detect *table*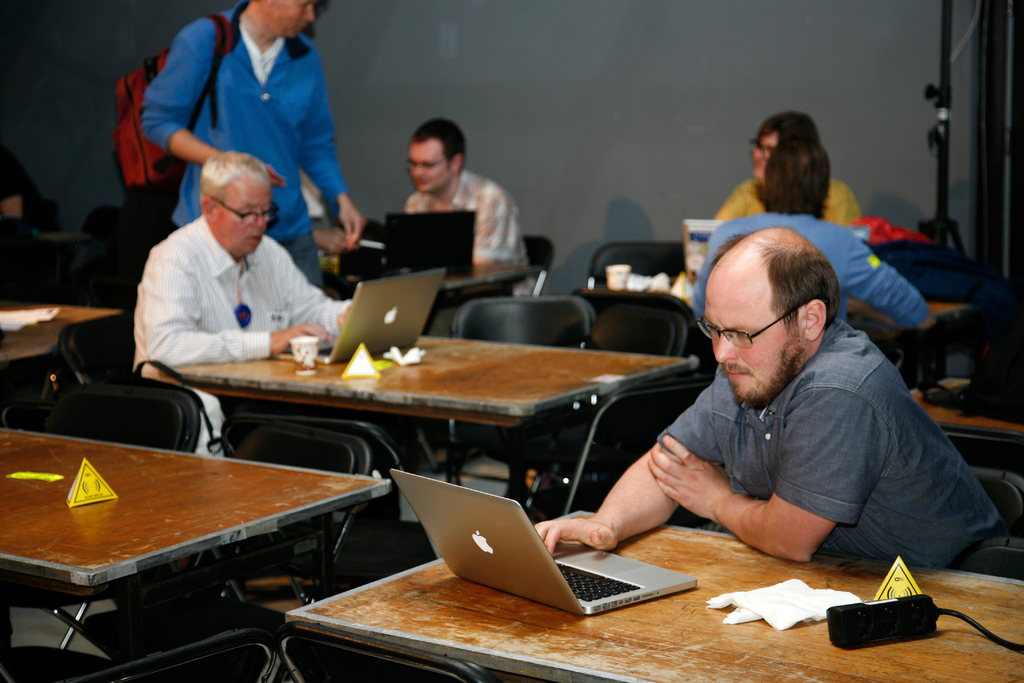
Rect(156, 329, 706, 477)
